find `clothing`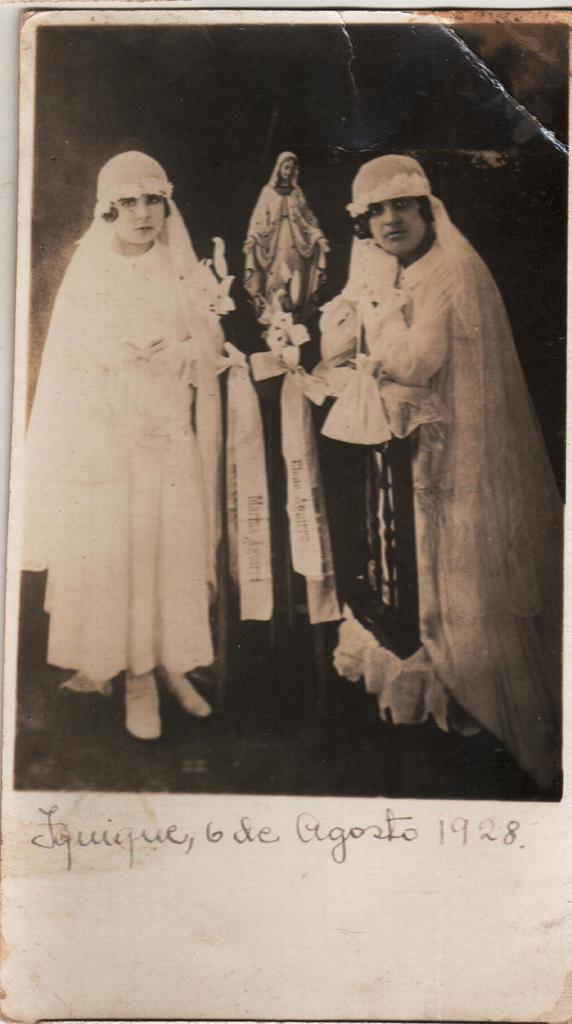
x1=14 y1=147 x2=236 y2=685
